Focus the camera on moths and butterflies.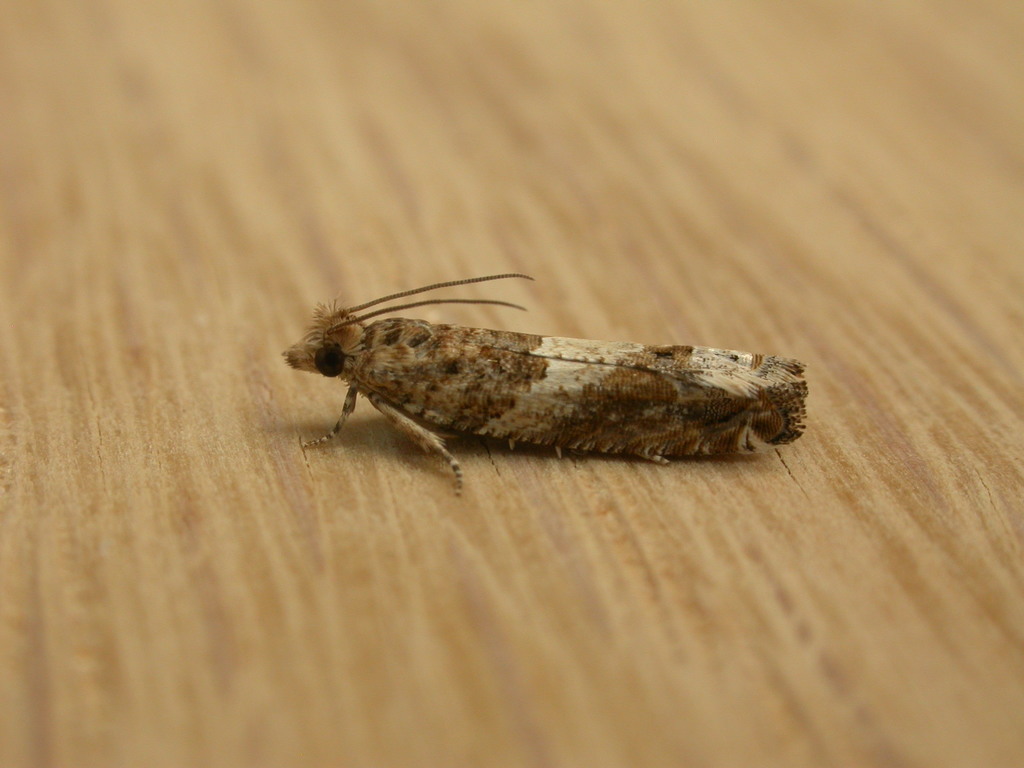
Focus region: crop(282, 268, 813, 503).
